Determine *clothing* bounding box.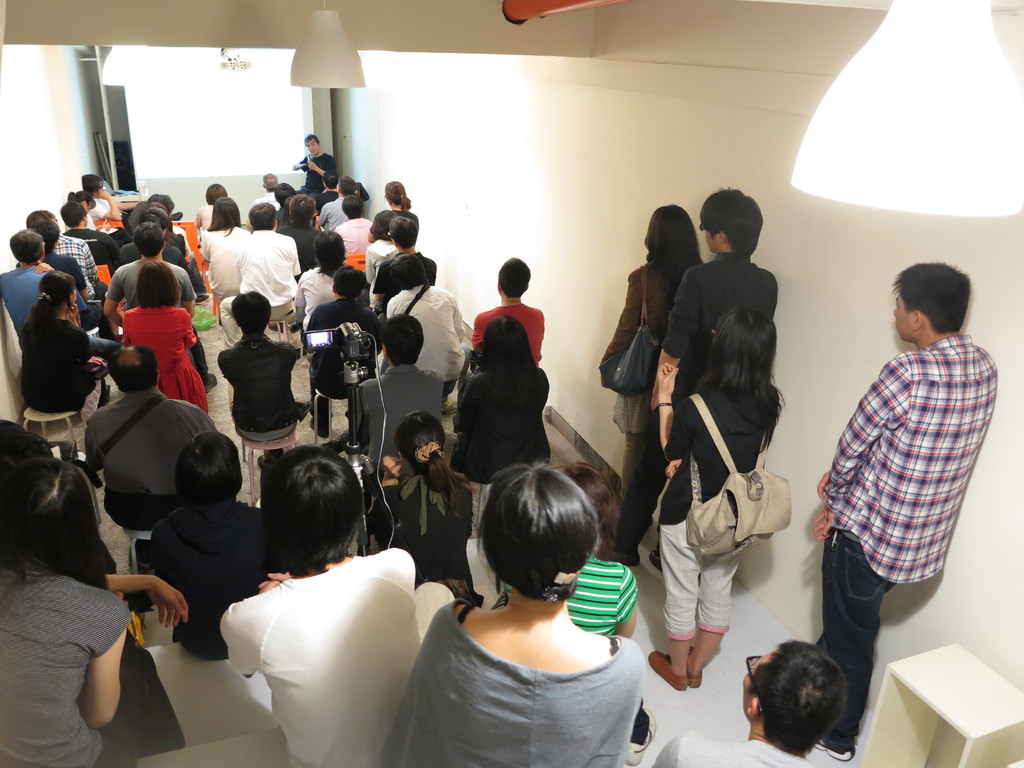
Determined: box=[609, 259, 693, 540].
